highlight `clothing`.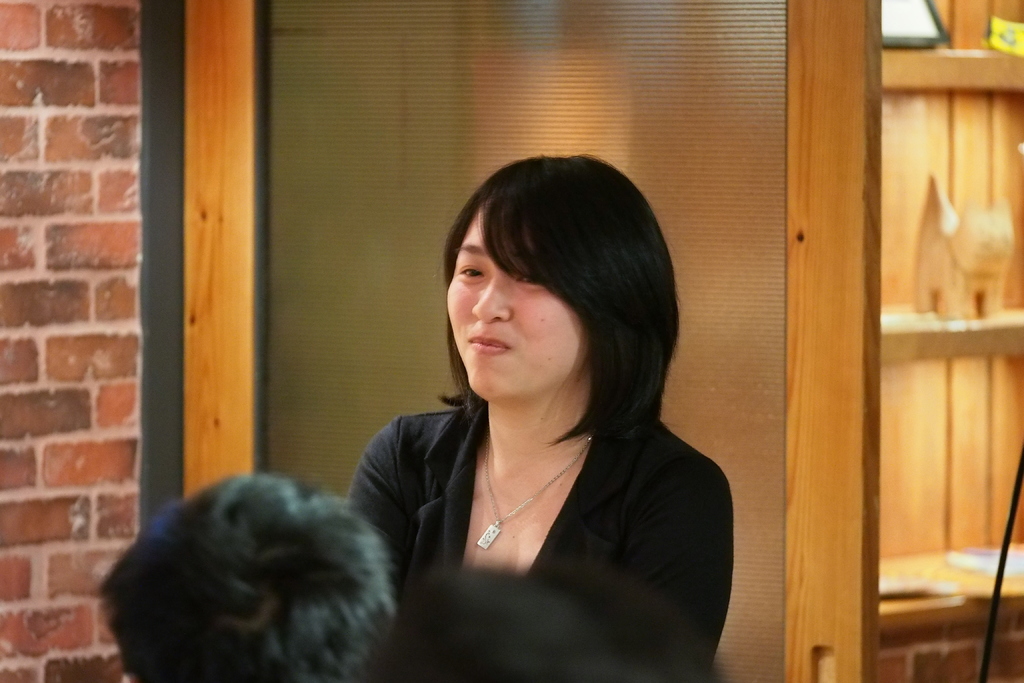
Highlighted region: <bbox>339, 340, 738, 666</bbox>.
